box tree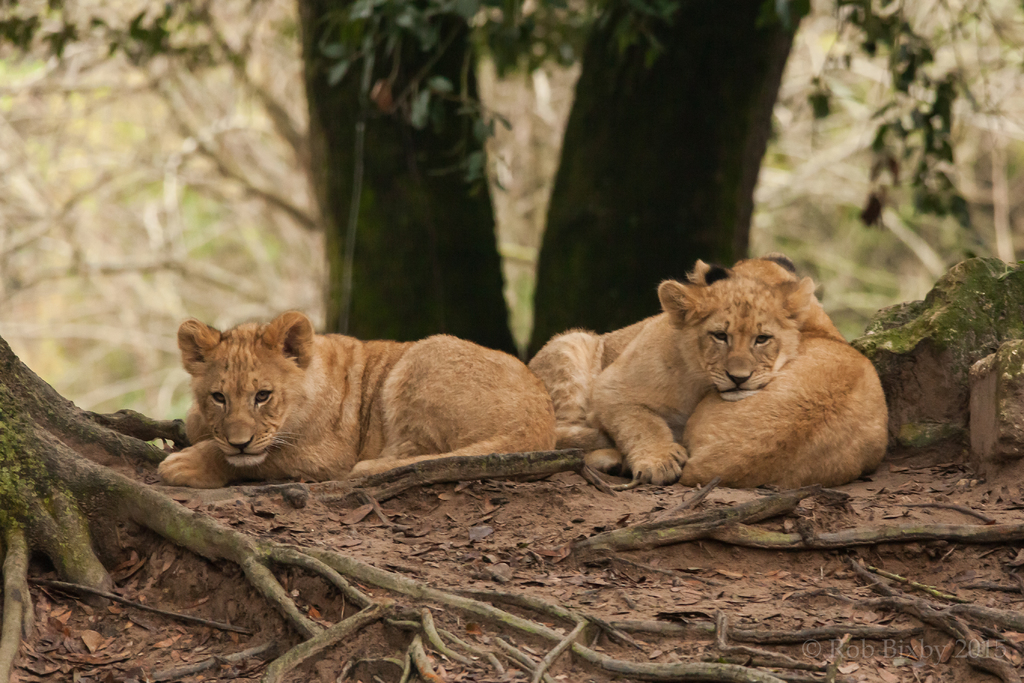
bbox=[0, 0, 527, 361]
